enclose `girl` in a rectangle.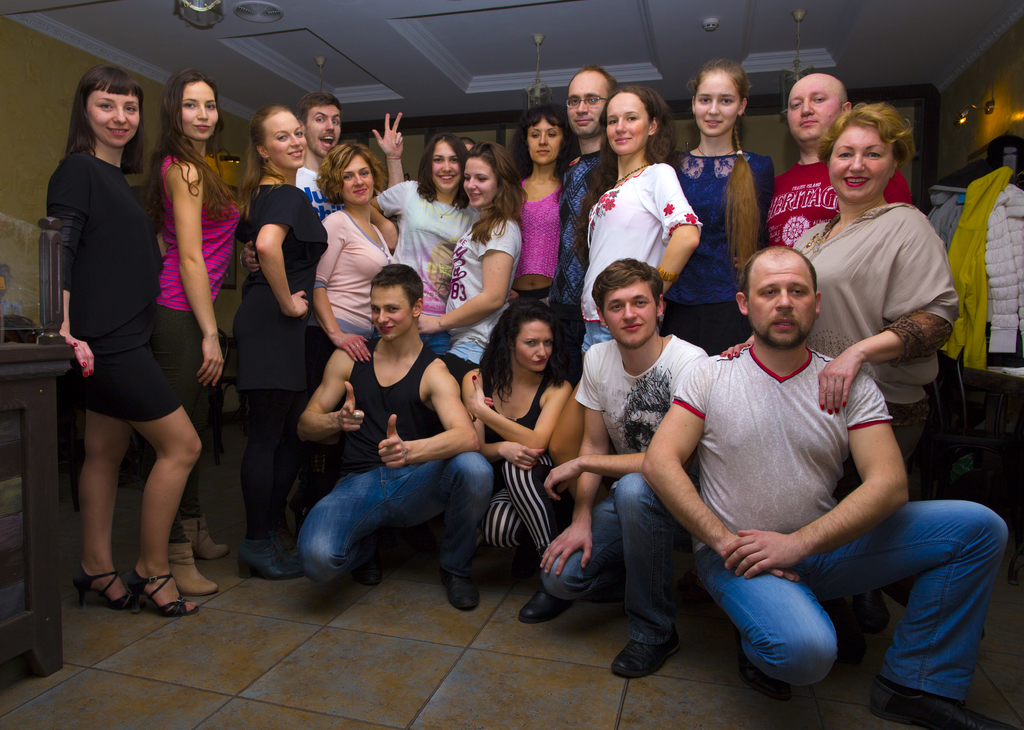
rect(461, 300, 576, 554).
